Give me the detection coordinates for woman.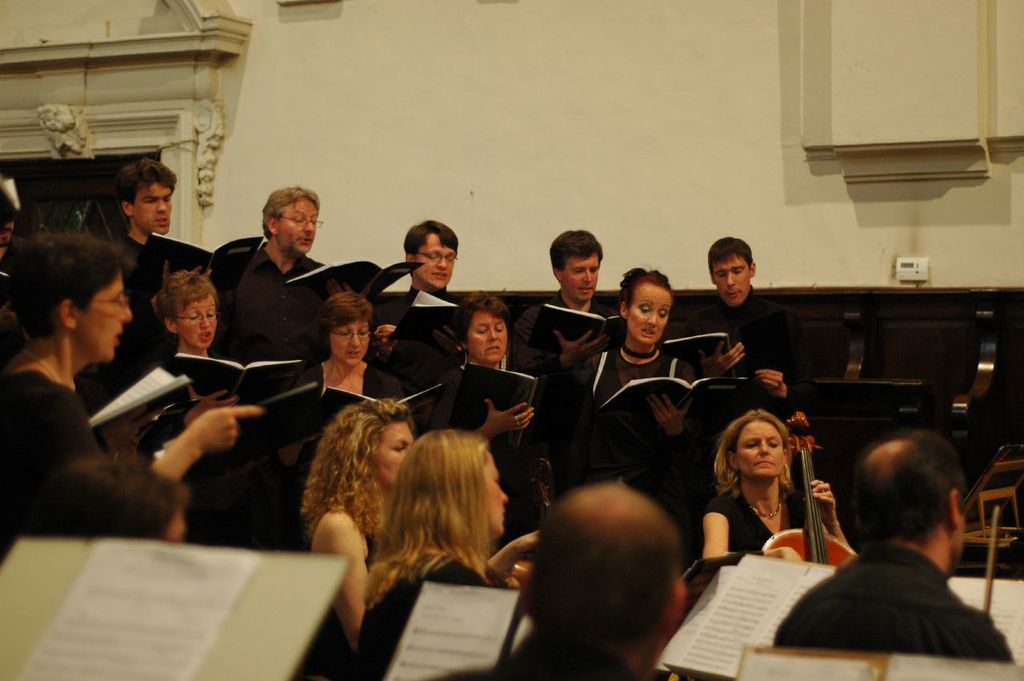
<region>698, 411, 849, 579</region>.
